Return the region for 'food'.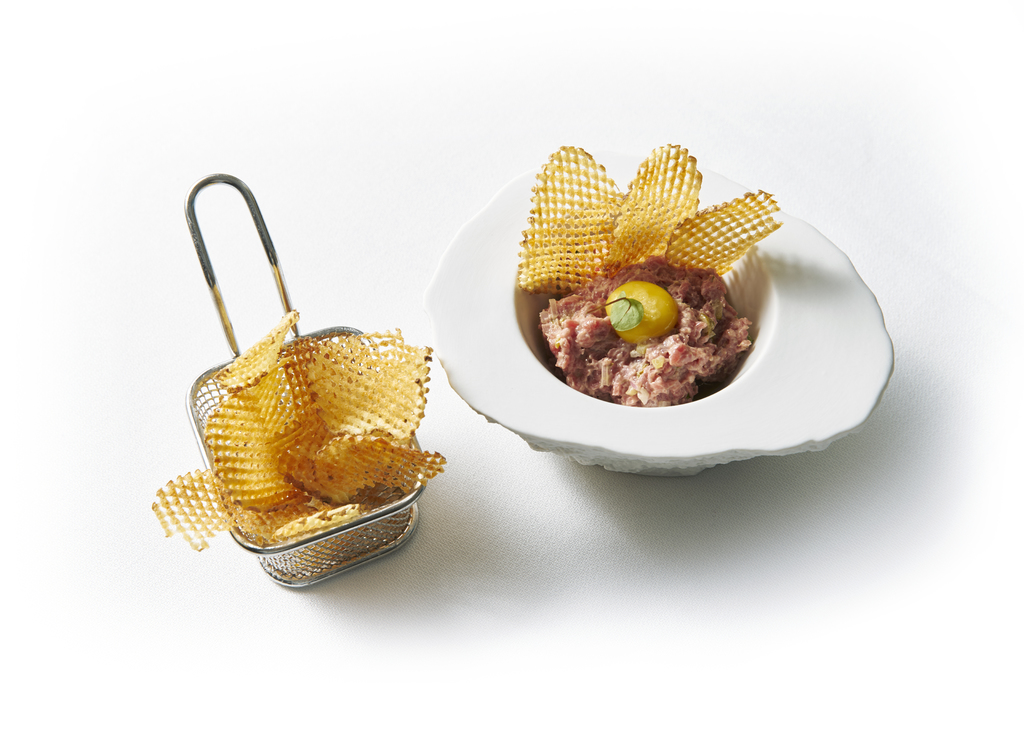
x1=490 y1=163 x2=783 y2=402.
